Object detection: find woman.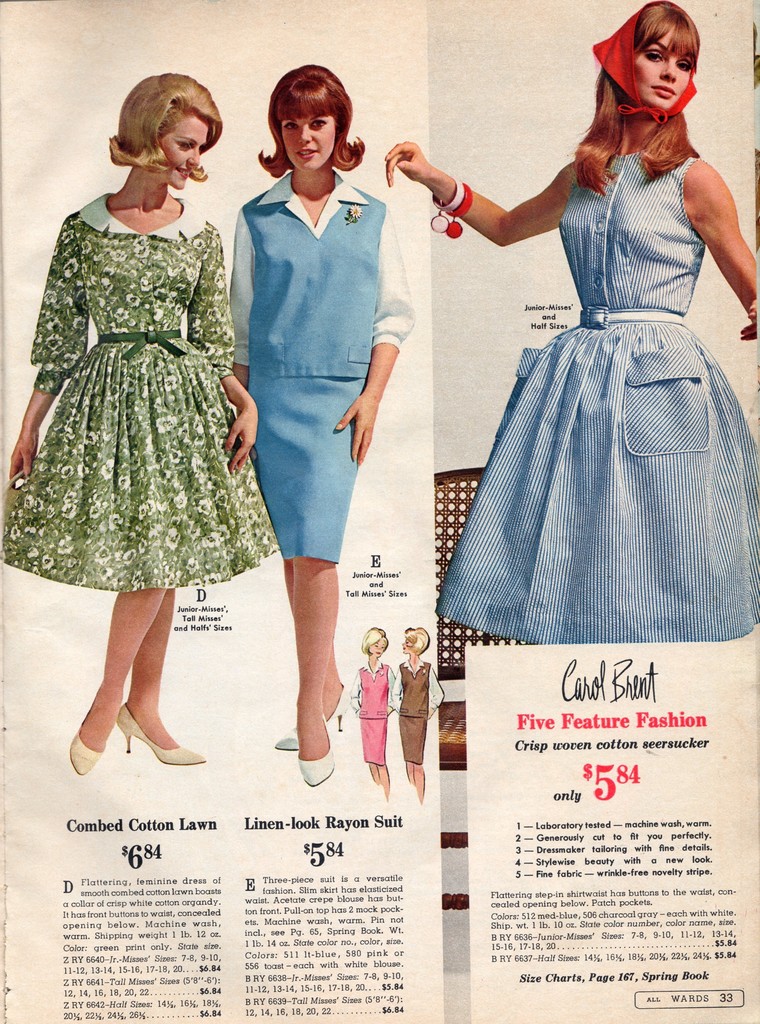
BBox(433, 3, 757, 689).
